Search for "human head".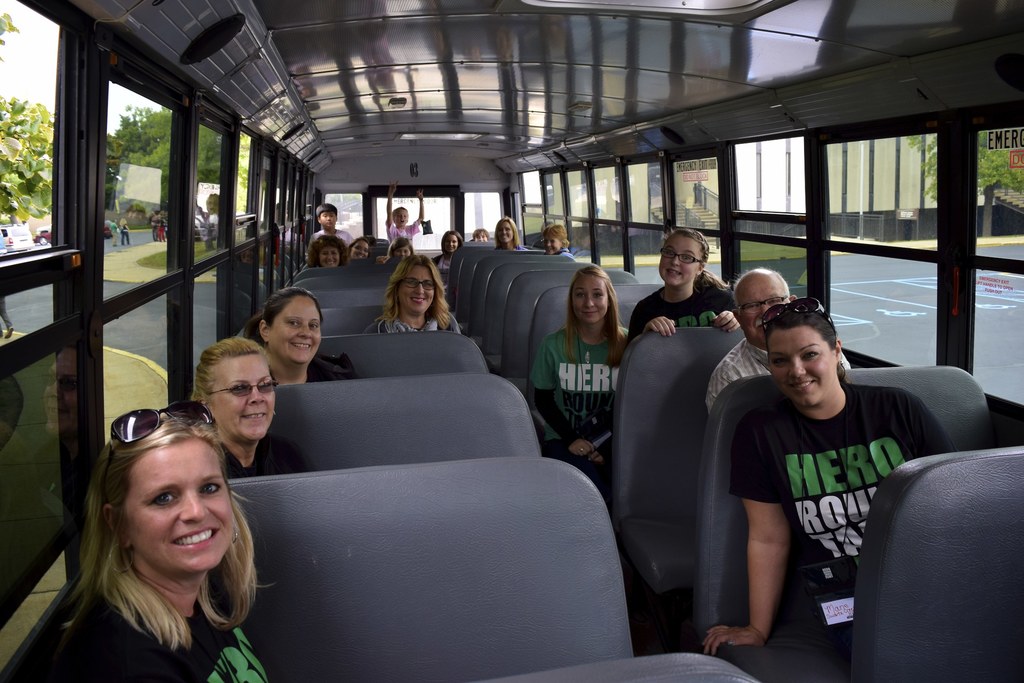
Found at 366,233,376,248.
